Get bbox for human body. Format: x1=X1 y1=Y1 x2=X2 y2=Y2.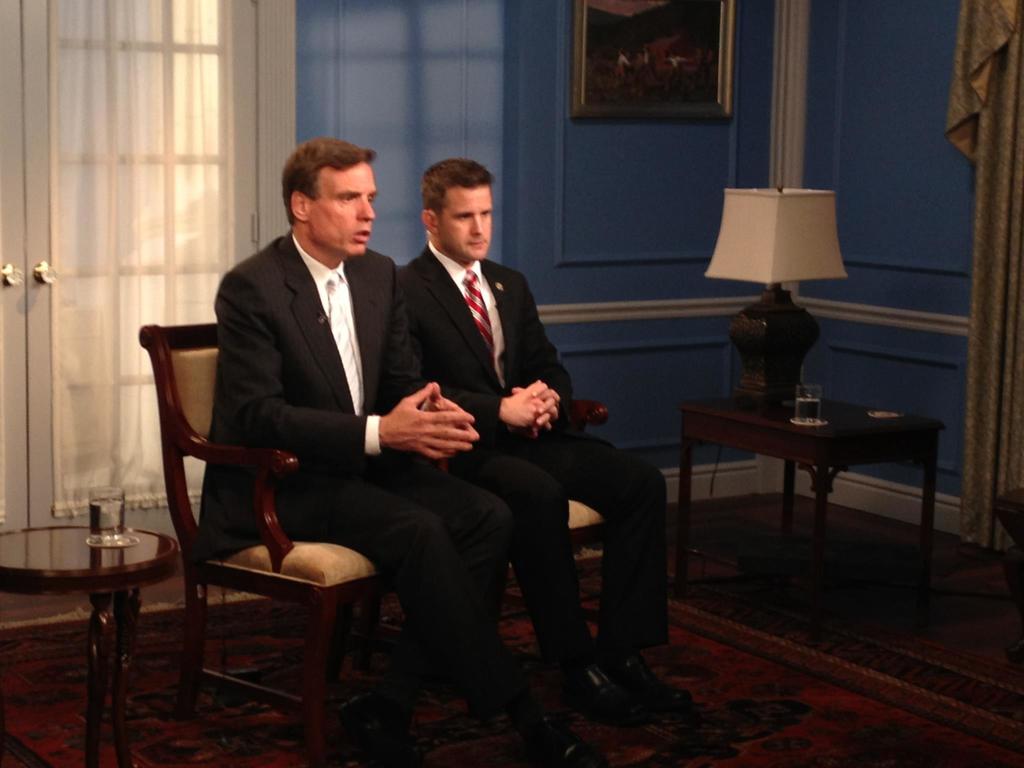
x1=401 y1=152 x2=694 y2=721.
